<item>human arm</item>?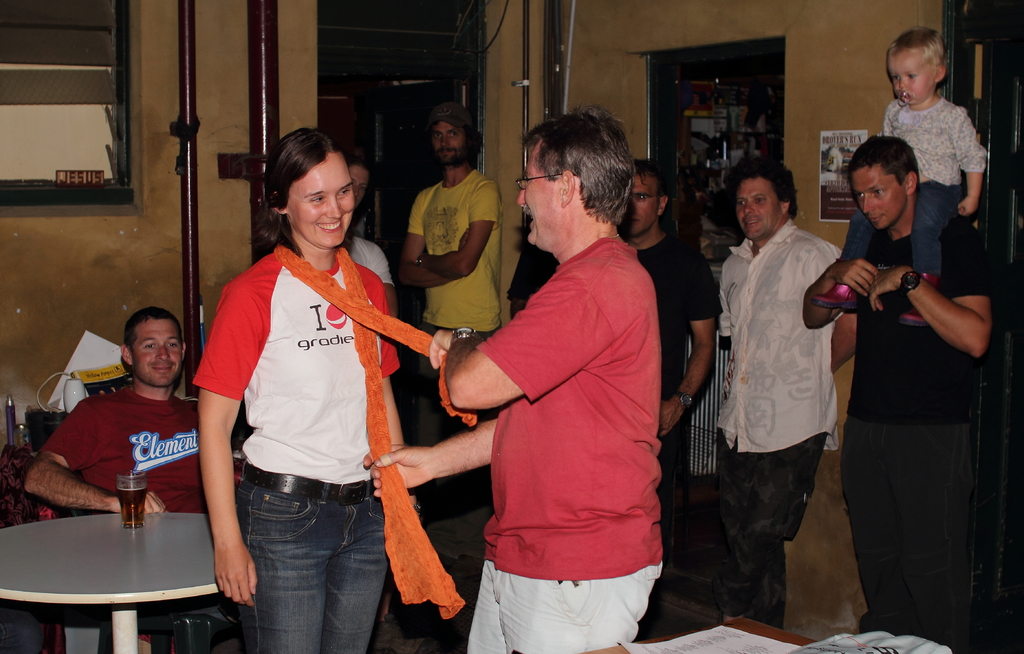
pyautogui.locateOnScreen(428, 255, 618, 409)
